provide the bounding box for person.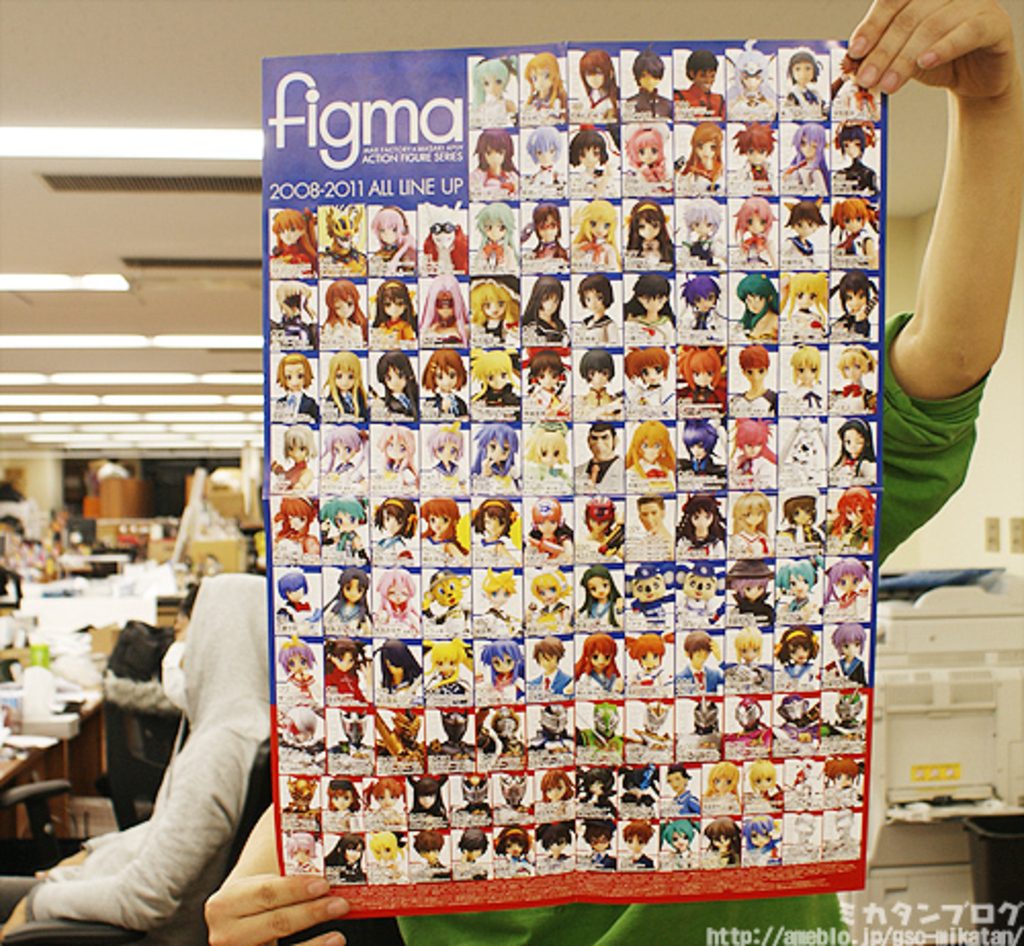
pyautogui.locateOnScreen(639, 704, 668, 747).
